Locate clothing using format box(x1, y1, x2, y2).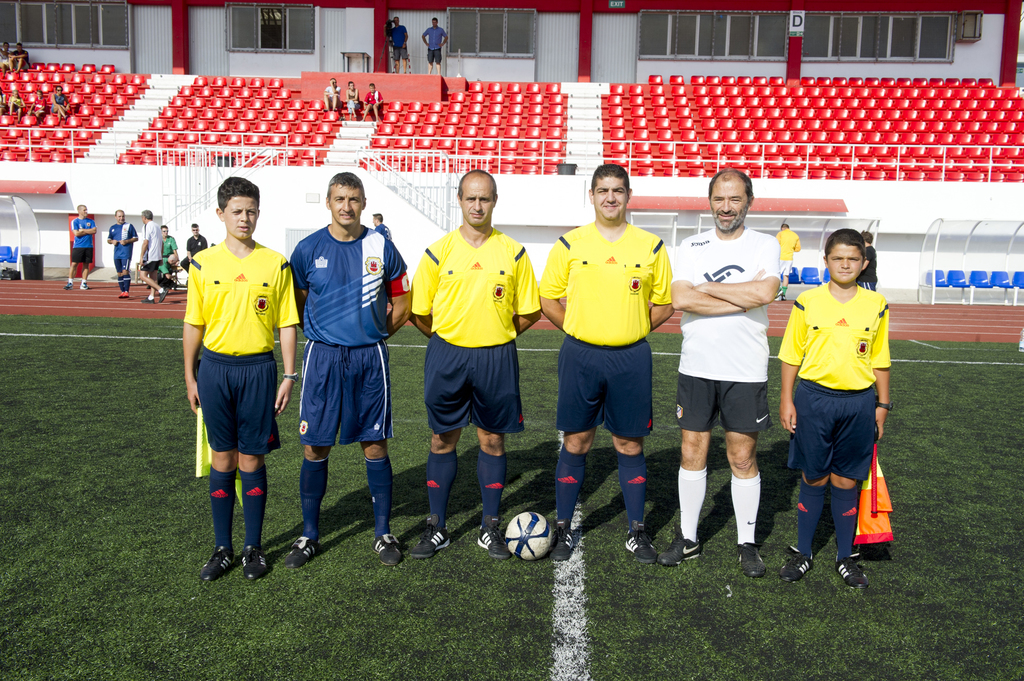
box(291, 225, 412, 550).
